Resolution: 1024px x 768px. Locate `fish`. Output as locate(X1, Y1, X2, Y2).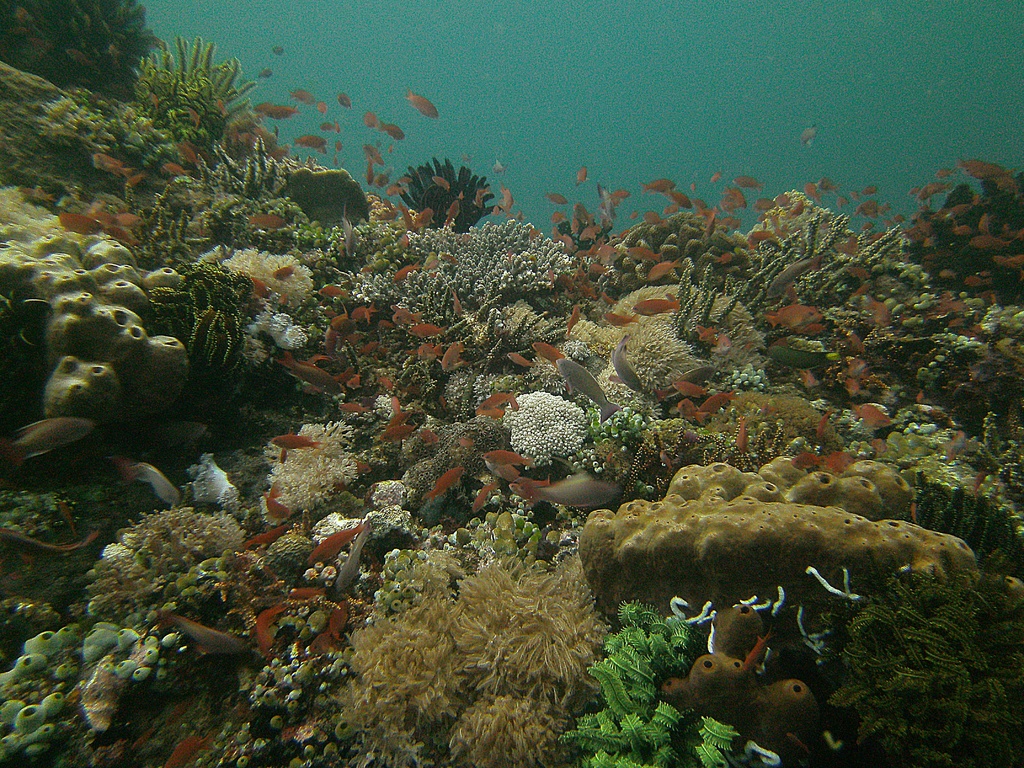
locate(722, 214, 740, 234).
